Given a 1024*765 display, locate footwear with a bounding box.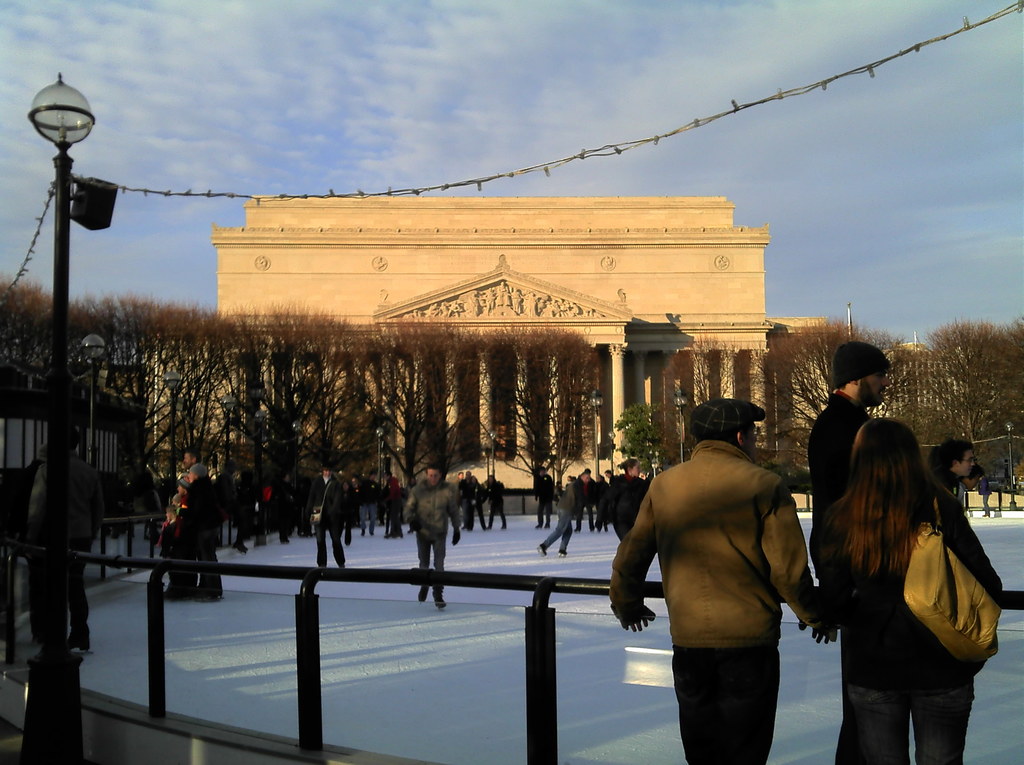
Located: select_region(502, 527, 506, 528).
